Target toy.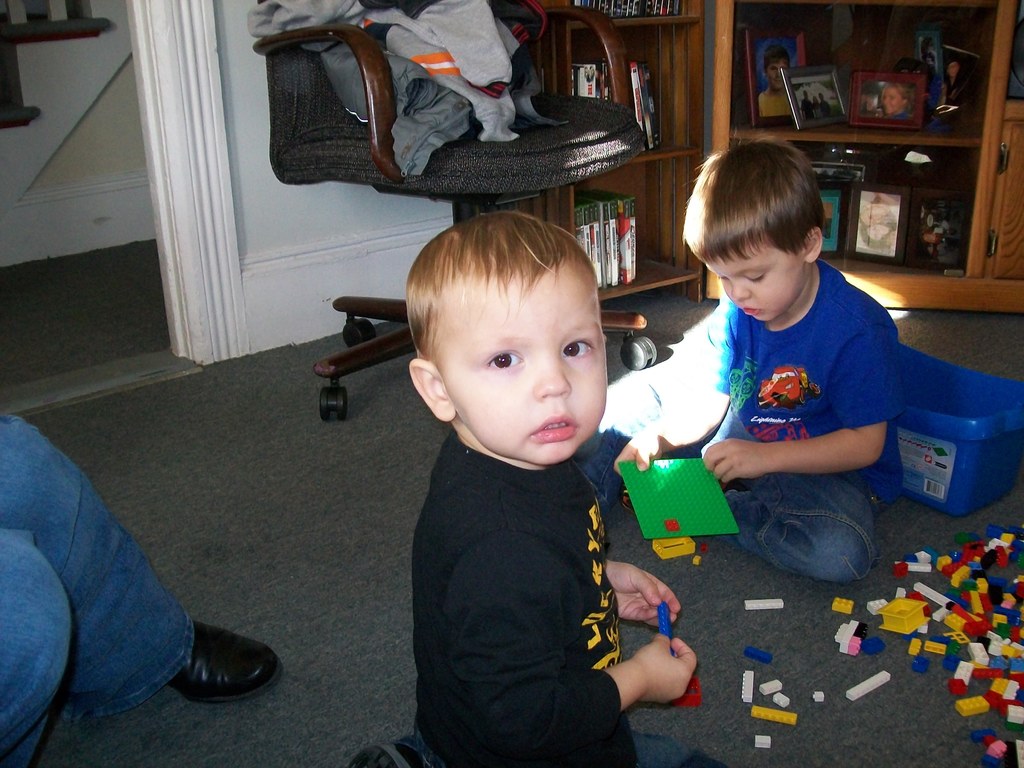
Target region: [x1=1006, y1=705, x2=1023, y2=722].
